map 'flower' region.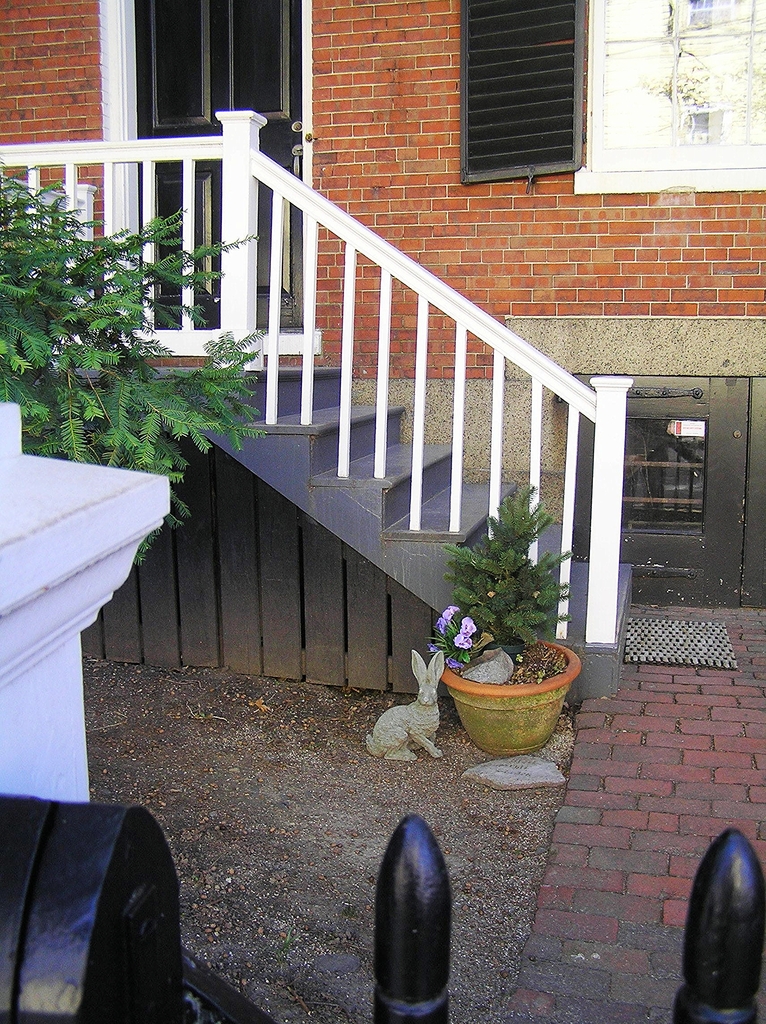
Mapped to left=444, top=653, right=463, bottom=669.
